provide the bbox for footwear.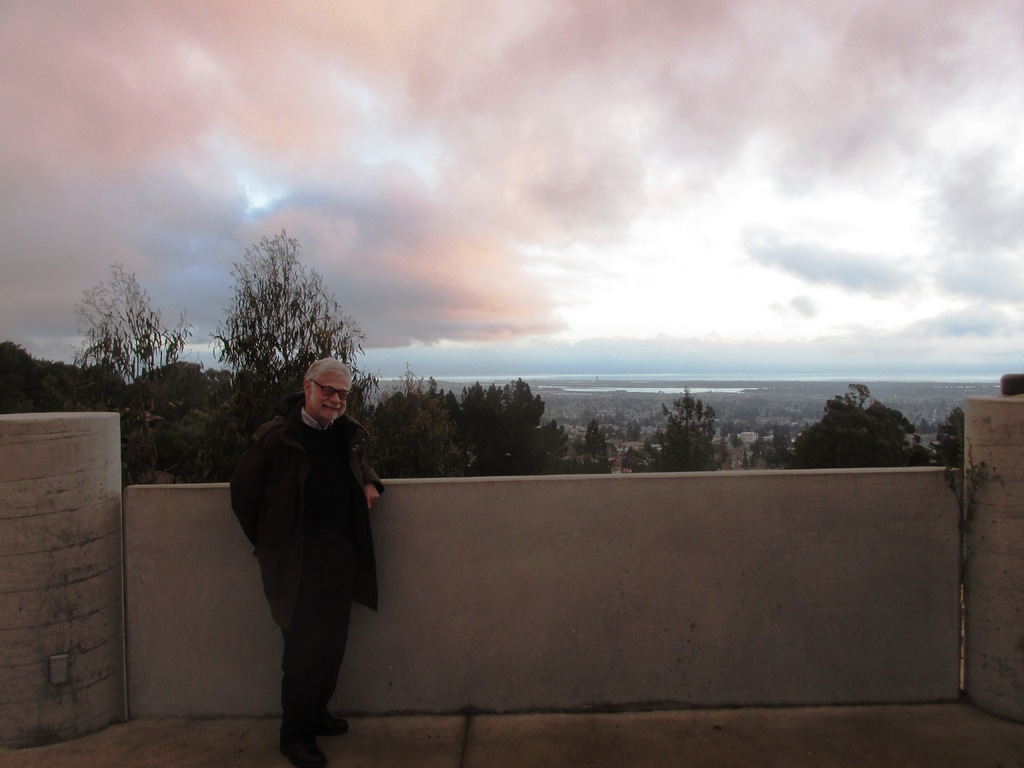
316:705:355:737.
